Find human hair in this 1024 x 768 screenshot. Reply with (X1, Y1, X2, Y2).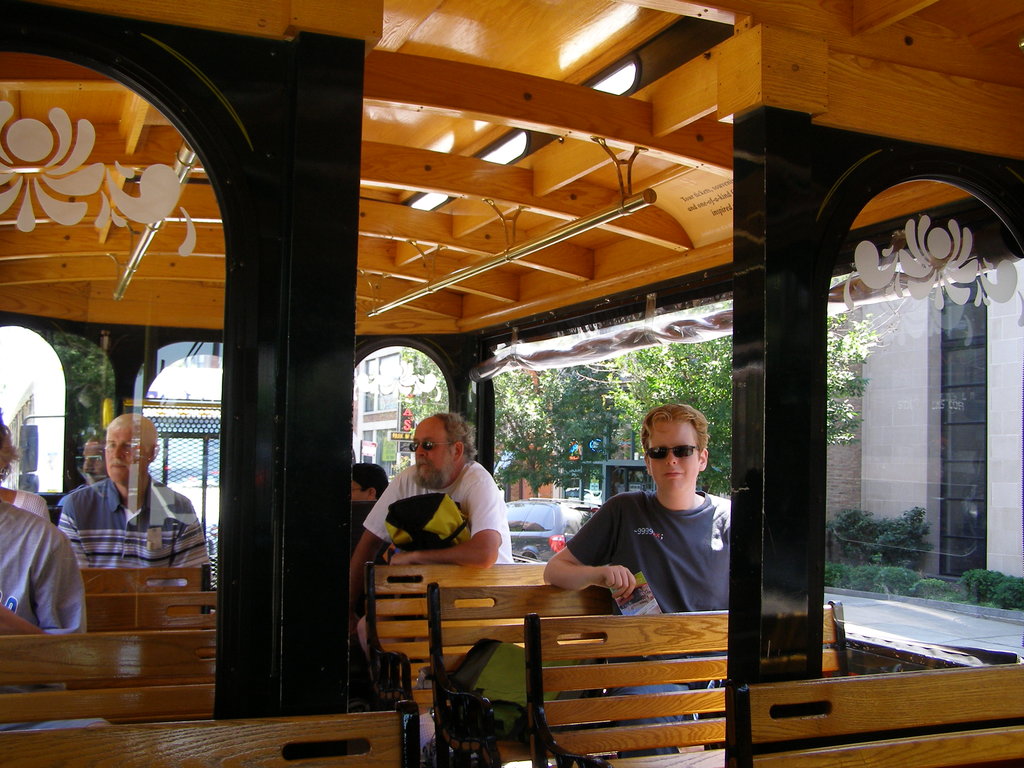
(435, 413, 476, 458).
